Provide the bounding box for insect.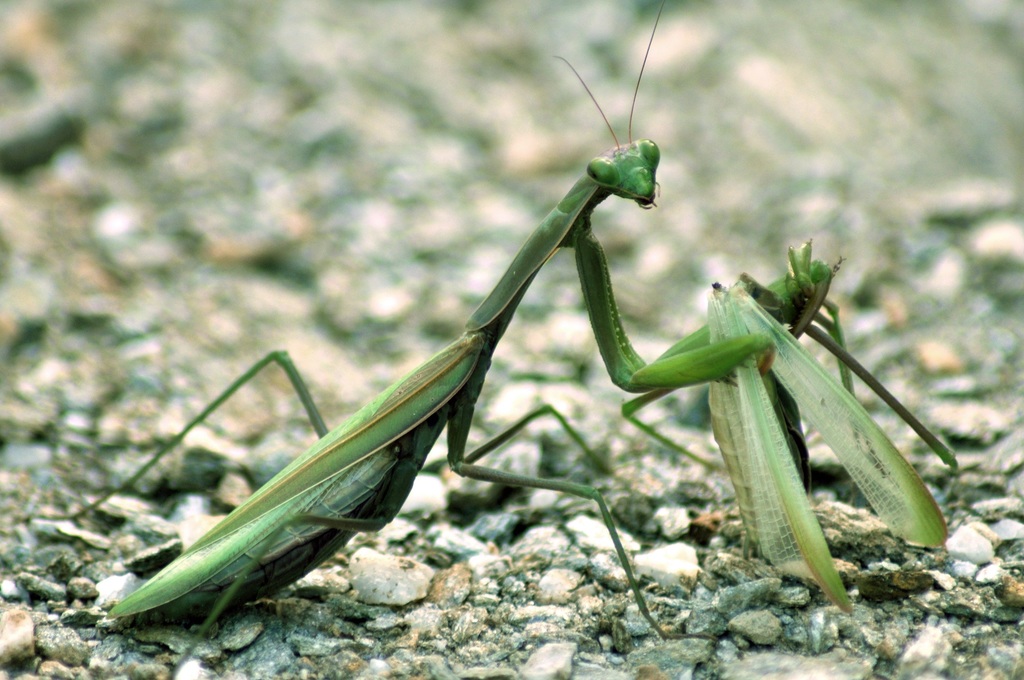
[52, 0, 778, 679].
